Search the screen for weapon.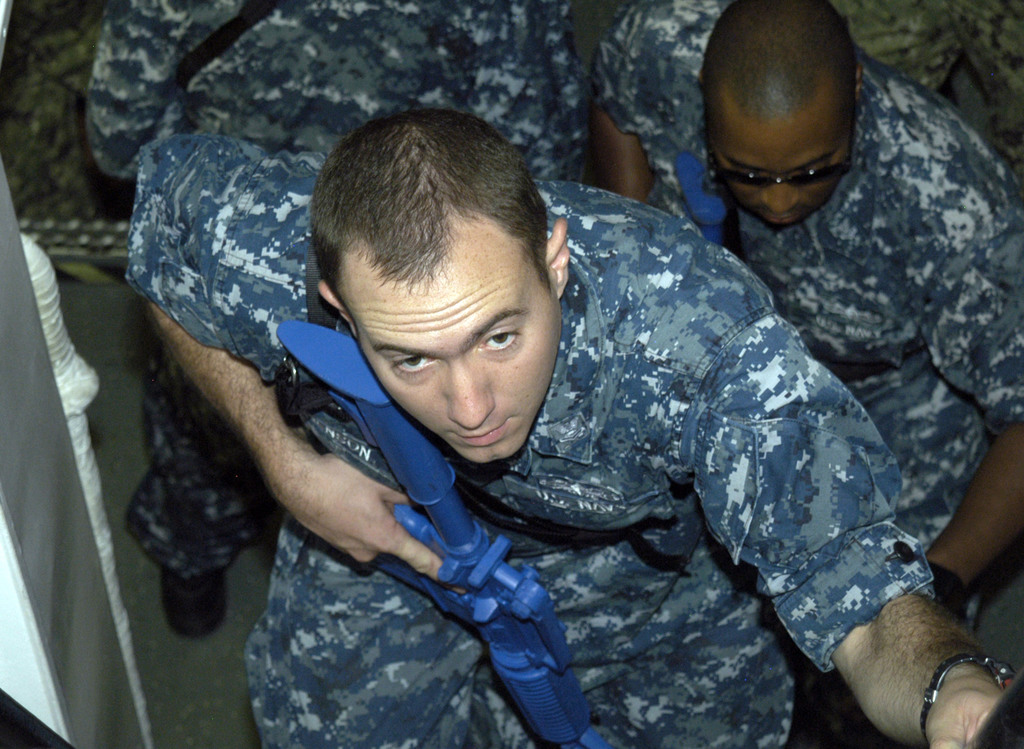
Found at 333 402 657 748.
